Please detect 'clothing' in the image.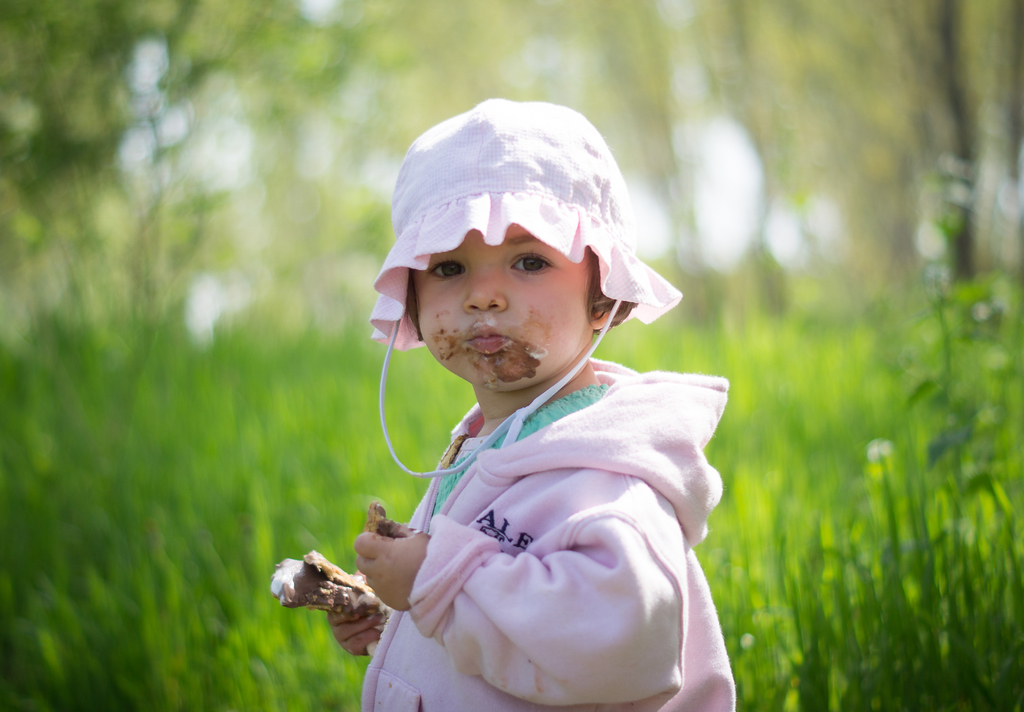
detection(344, 309, 747, 711).
